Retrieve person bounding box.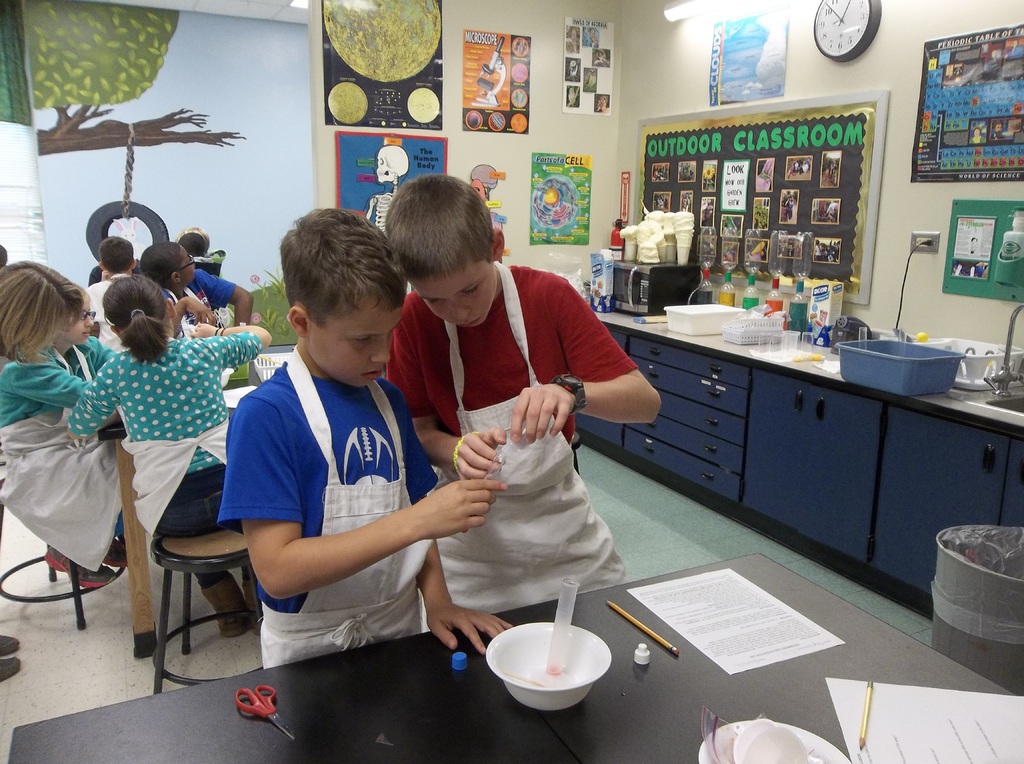
Bounding box: (left=0, top=259, right=121, bottom=584).
